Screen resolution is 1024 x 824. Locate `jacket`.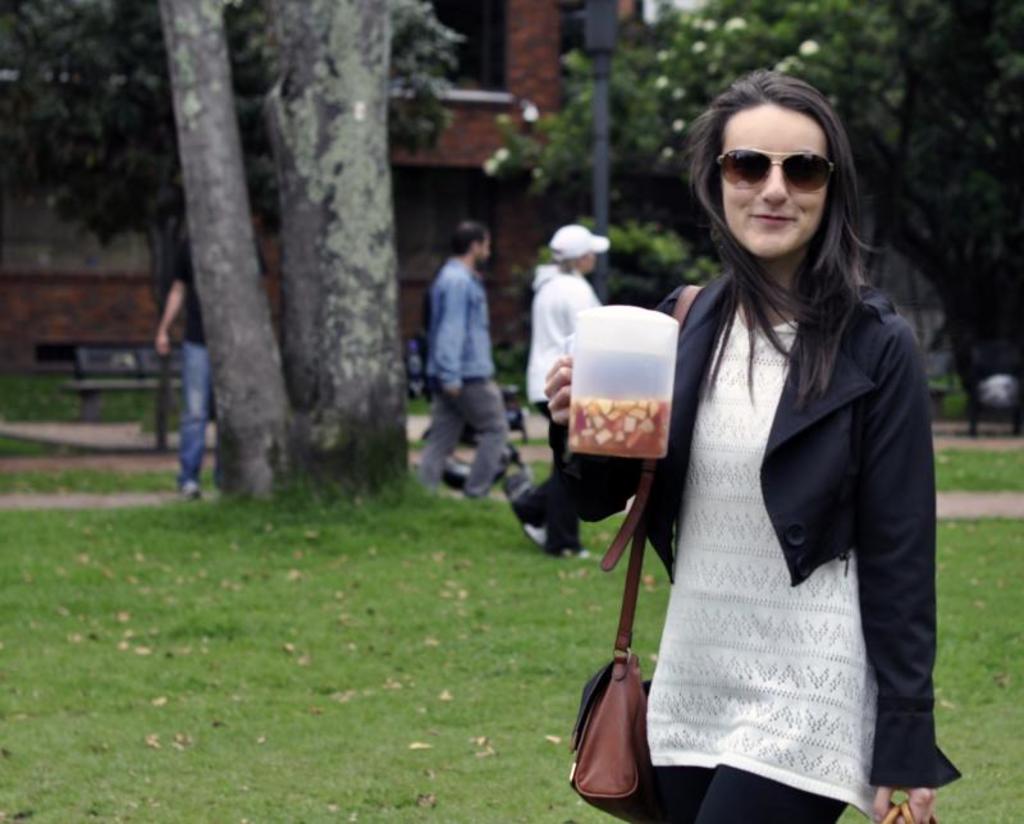
(x1=550, y1=269, x2=955, y2=789).
